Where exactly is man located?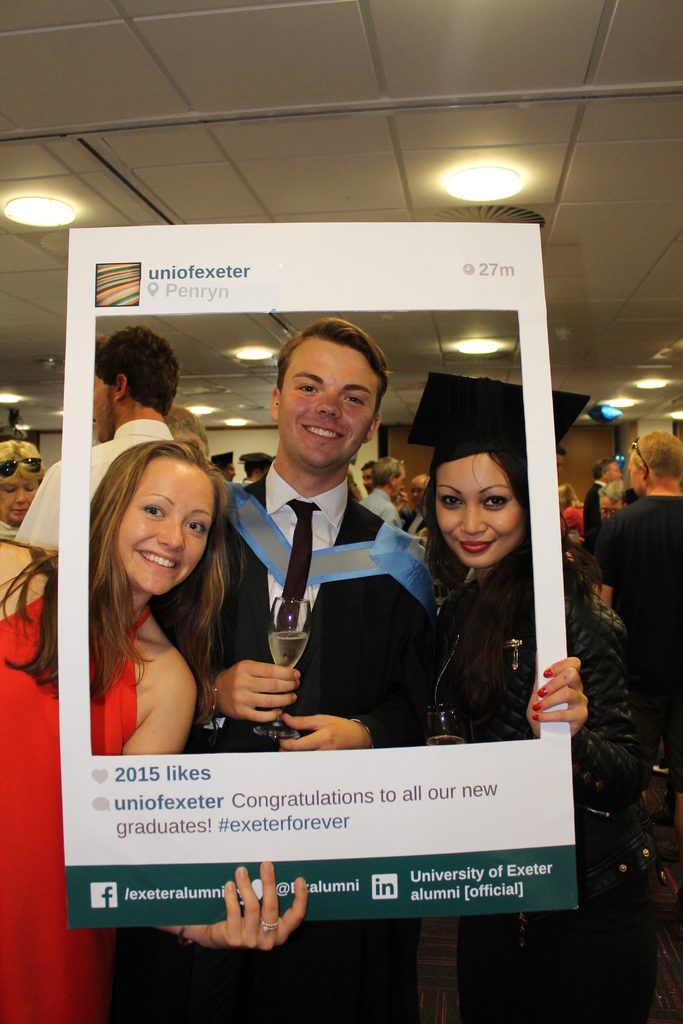
Its bounding box is <bbox>235, 379, 461, 767</bbox>.
